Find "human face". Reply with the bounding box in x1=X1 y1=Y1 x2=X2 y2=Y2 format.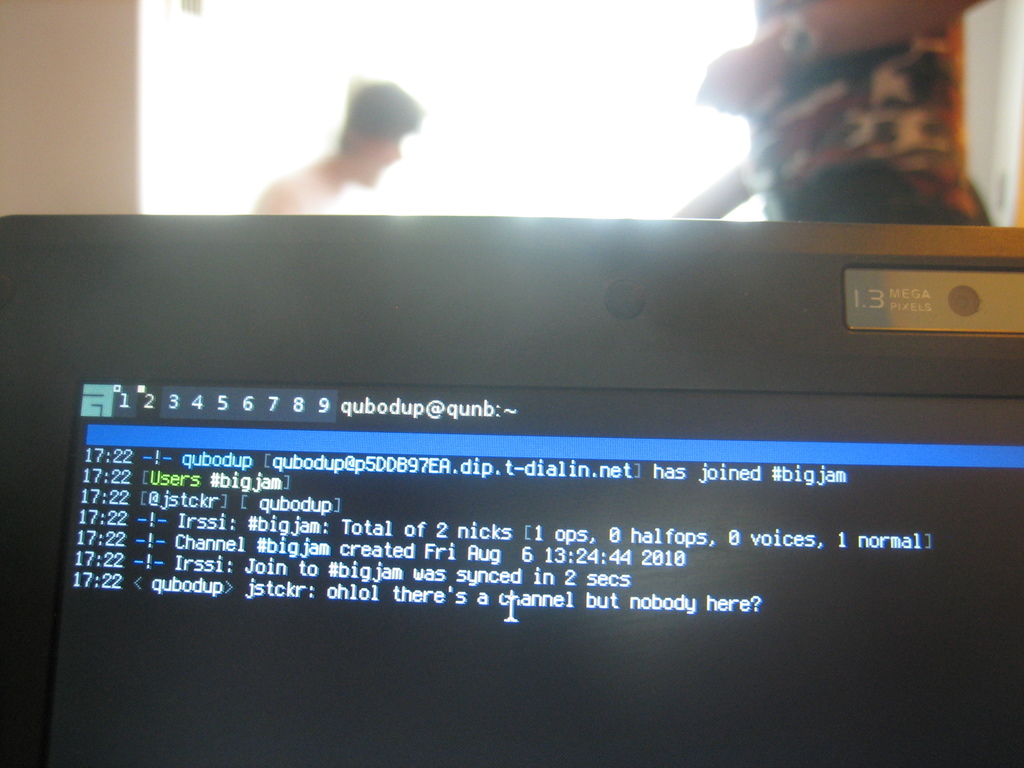
x1=356 y1=133 x2=406 y2=185.
